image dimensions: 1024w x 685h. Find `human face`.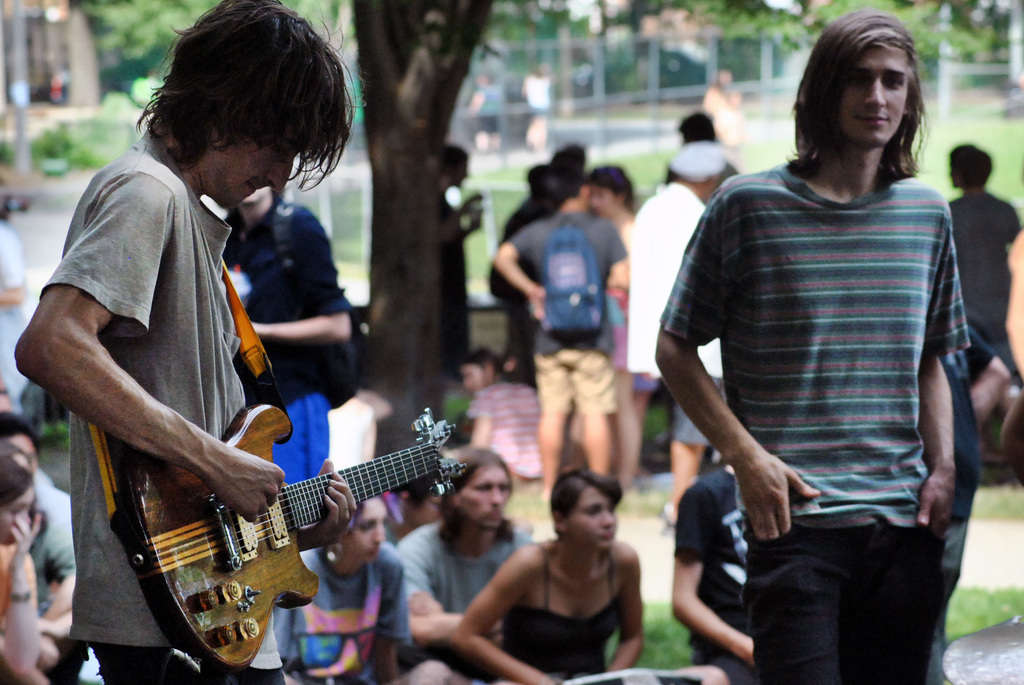
{"left": 569, "top": 491, "right": 616, "bottom": 552}.
